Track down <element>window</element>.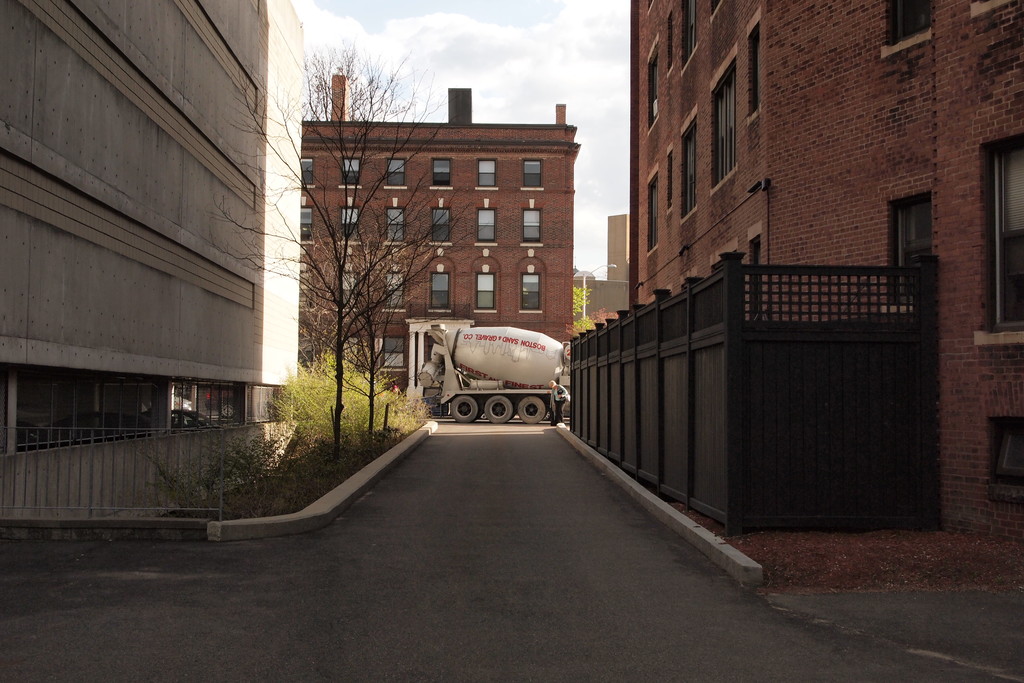
Tracked to 385, 156, 406, 187.
